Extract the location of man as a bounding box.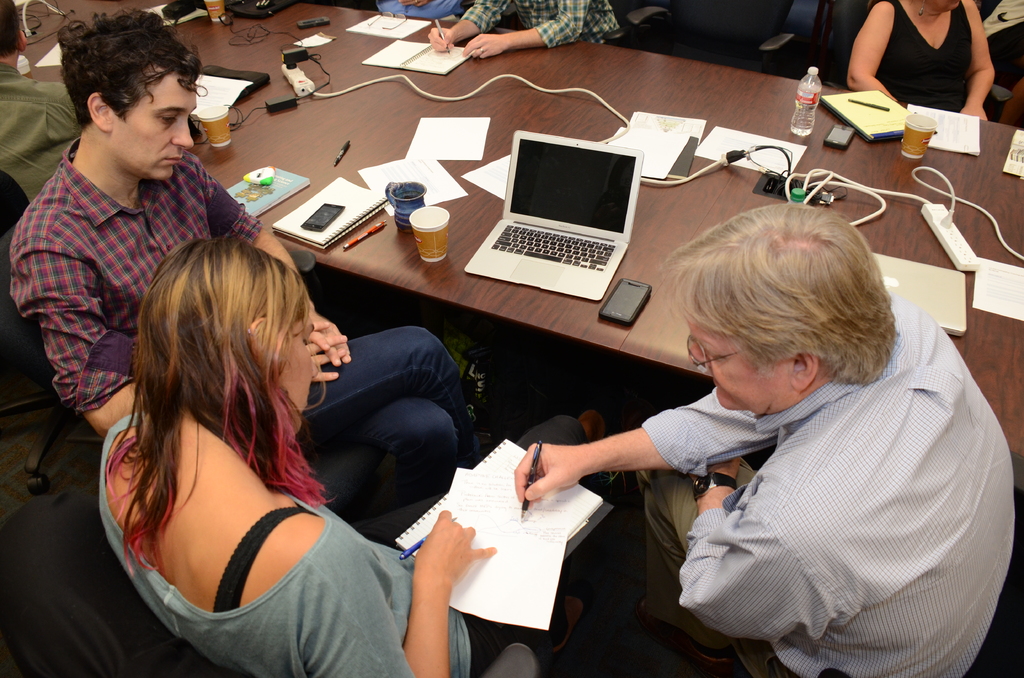
bbox=[0, 0, 480, 495].
